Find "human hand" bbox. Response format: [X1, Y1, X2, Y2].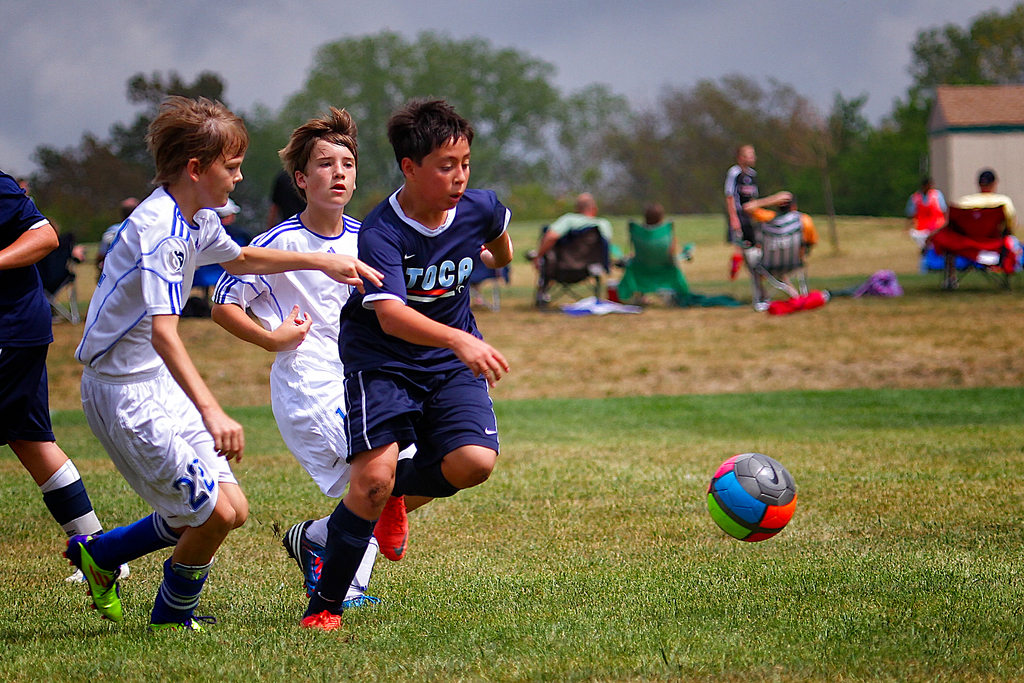
[431, 330, 513, 399].
